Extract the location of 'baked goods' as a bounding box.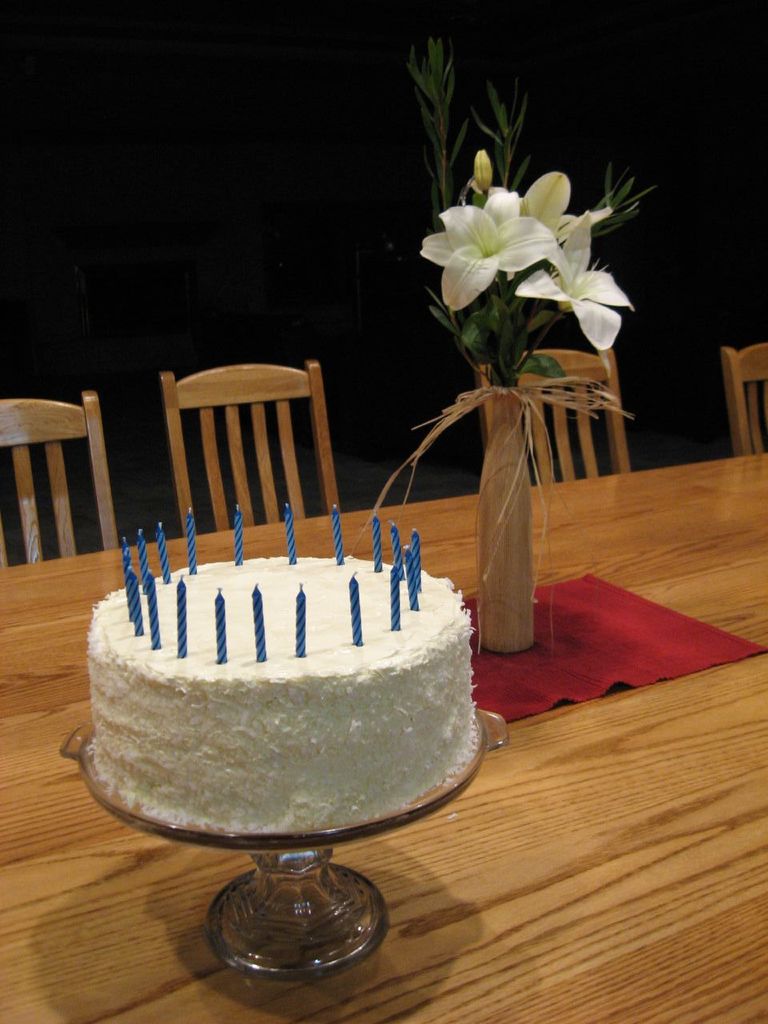
crop(79, 547, 493, 846).
